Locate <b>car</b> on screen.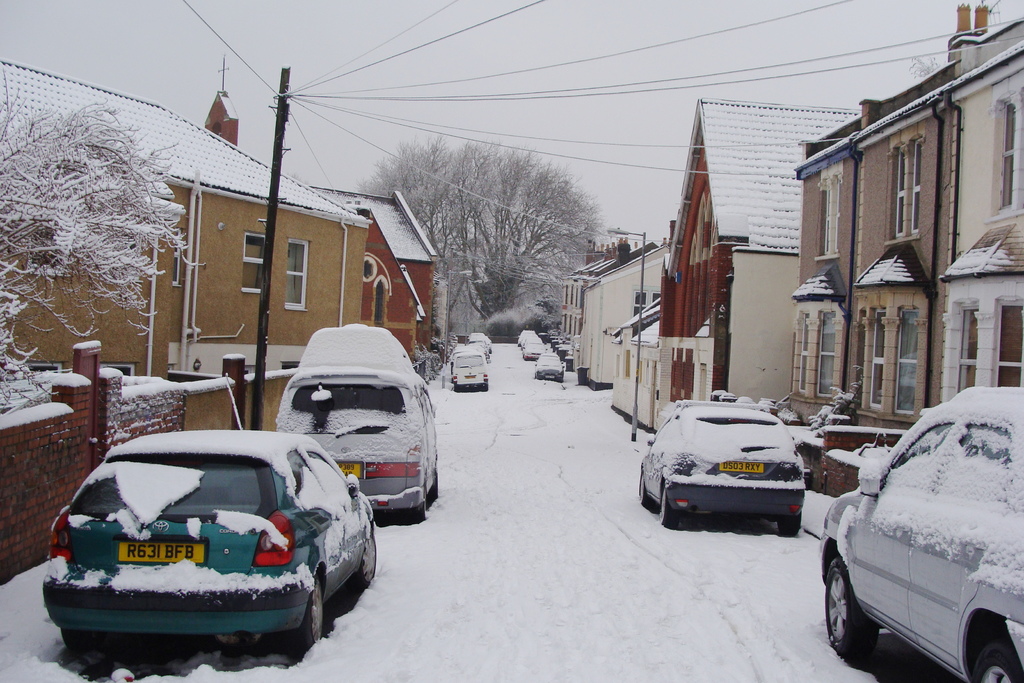
On screen at x1=645, y1=395, x2=804, y2=542.
